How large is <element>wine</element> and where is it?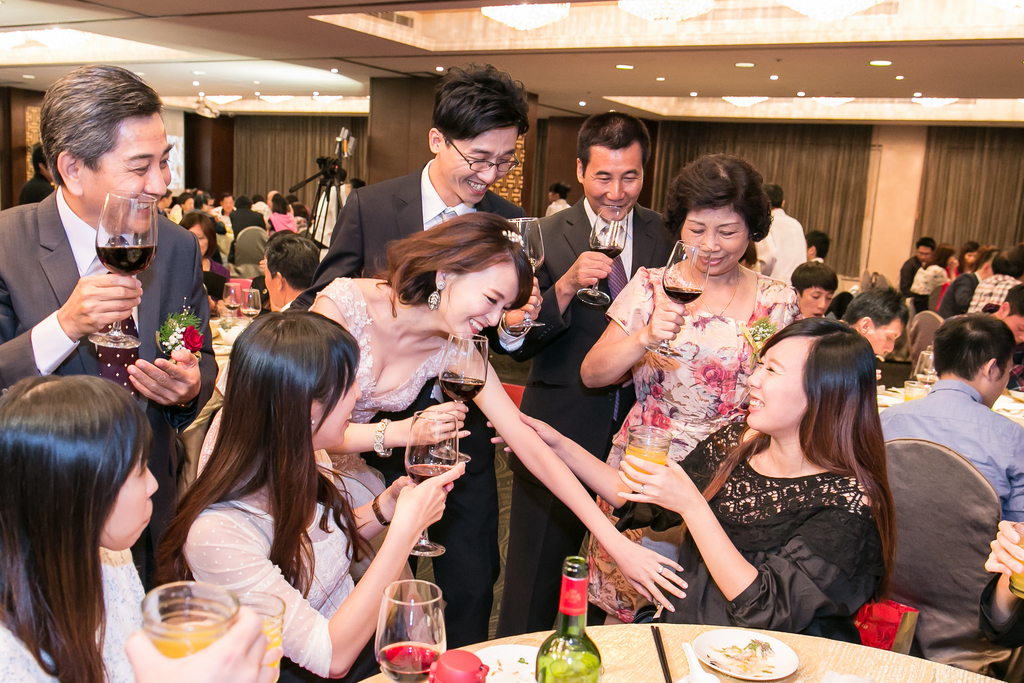
Bounding box: l=96, t=245, r=156, b=272.
